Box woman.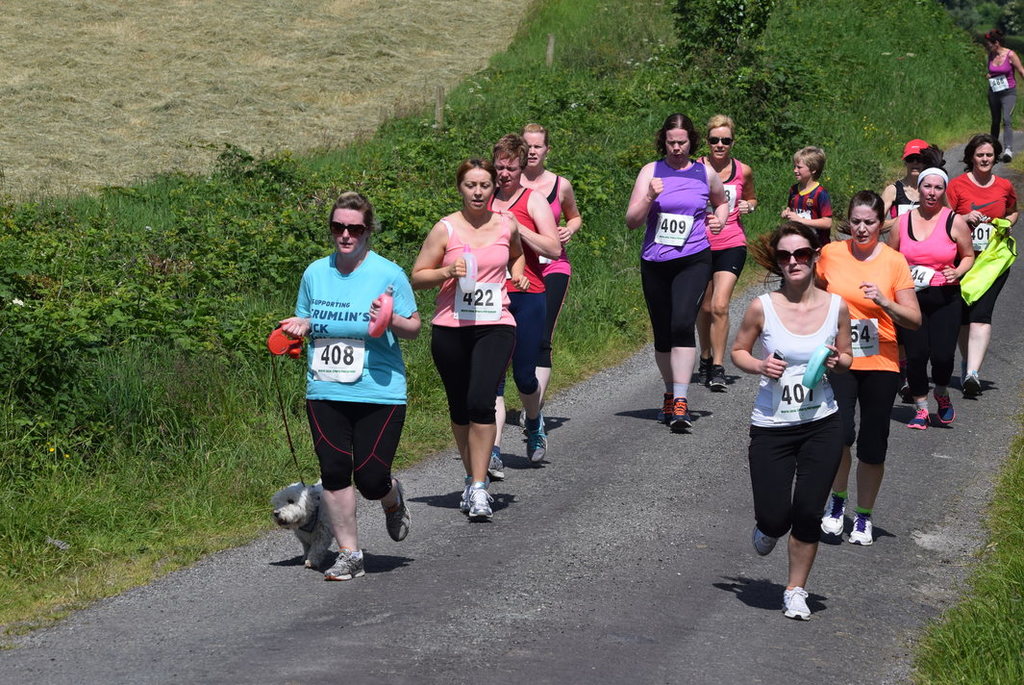
[987, 29, 1023, 164].
